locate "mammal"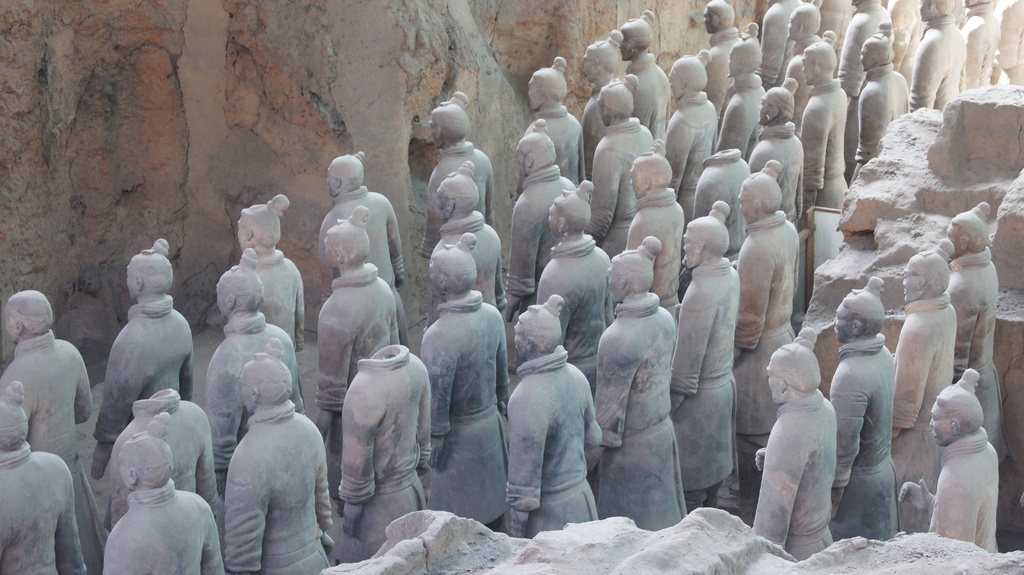
<box>666,198,739,509</box>
